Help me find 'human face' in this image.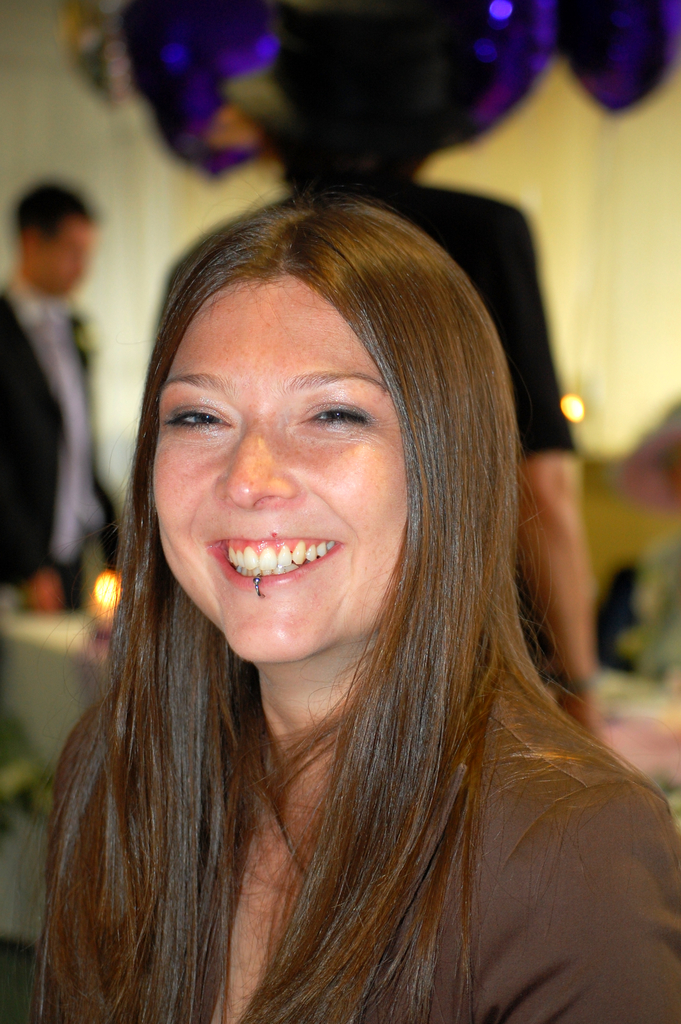
Found it: locate(152, 251, 443, 660).
